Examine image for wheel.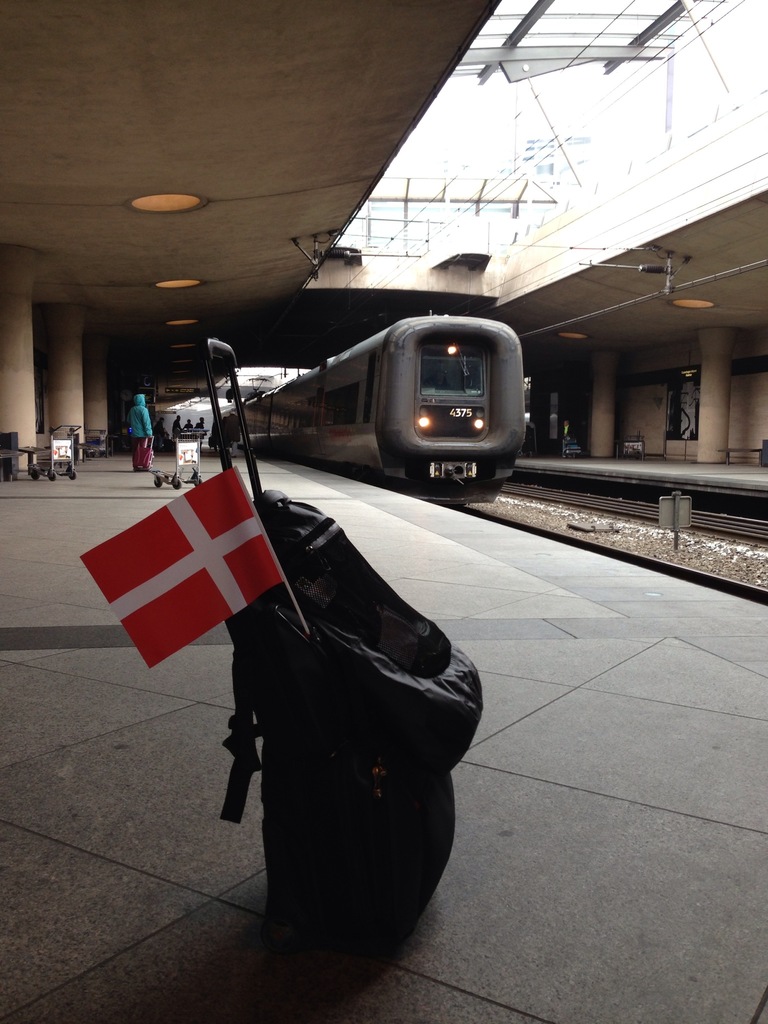
Examination result: Rect(32, 464, 42, 479).
